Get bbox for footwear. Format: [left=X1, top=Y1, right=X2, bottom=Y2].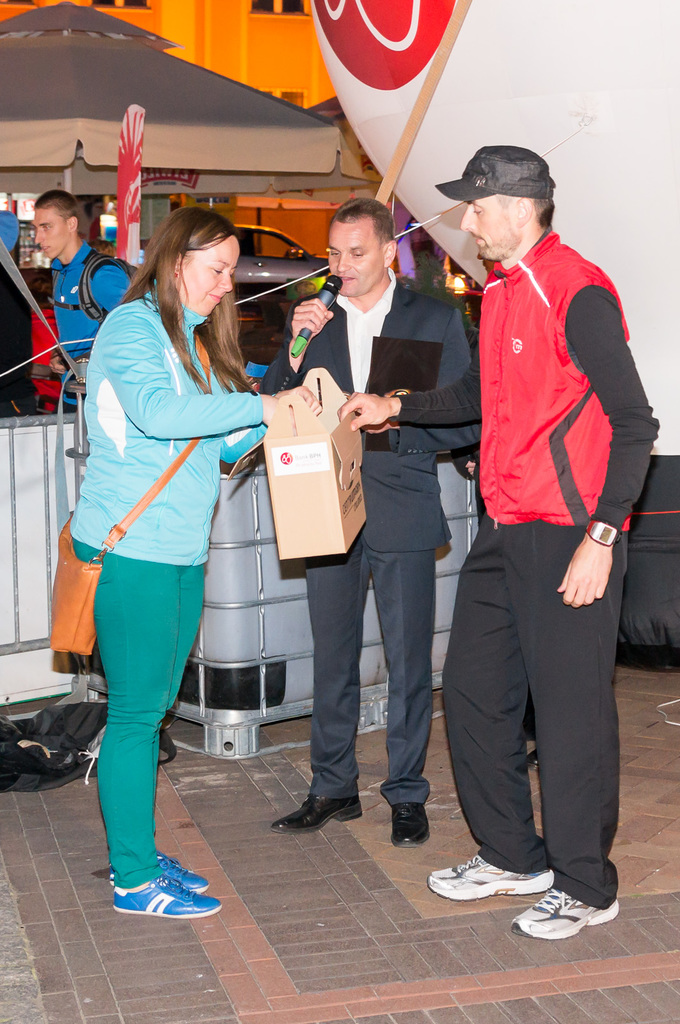
[left=394, top=803, right=425, bottom=848].
